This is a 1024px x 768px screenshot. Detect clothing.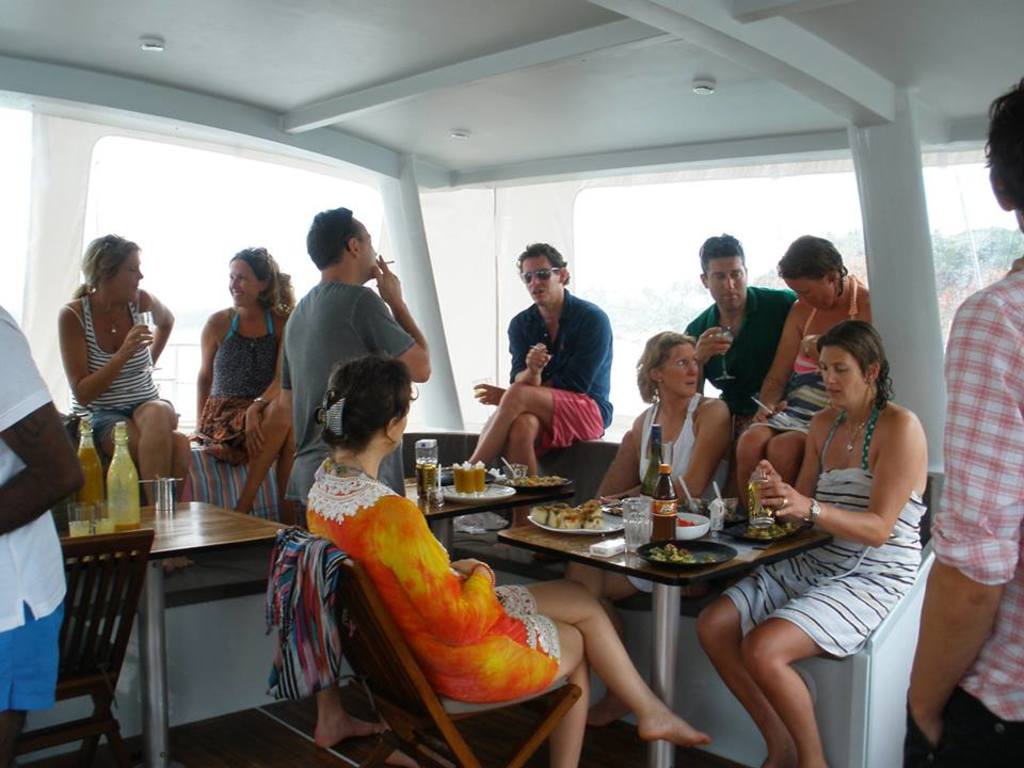
x1=673 y1=287 x2=799 y2=439.
